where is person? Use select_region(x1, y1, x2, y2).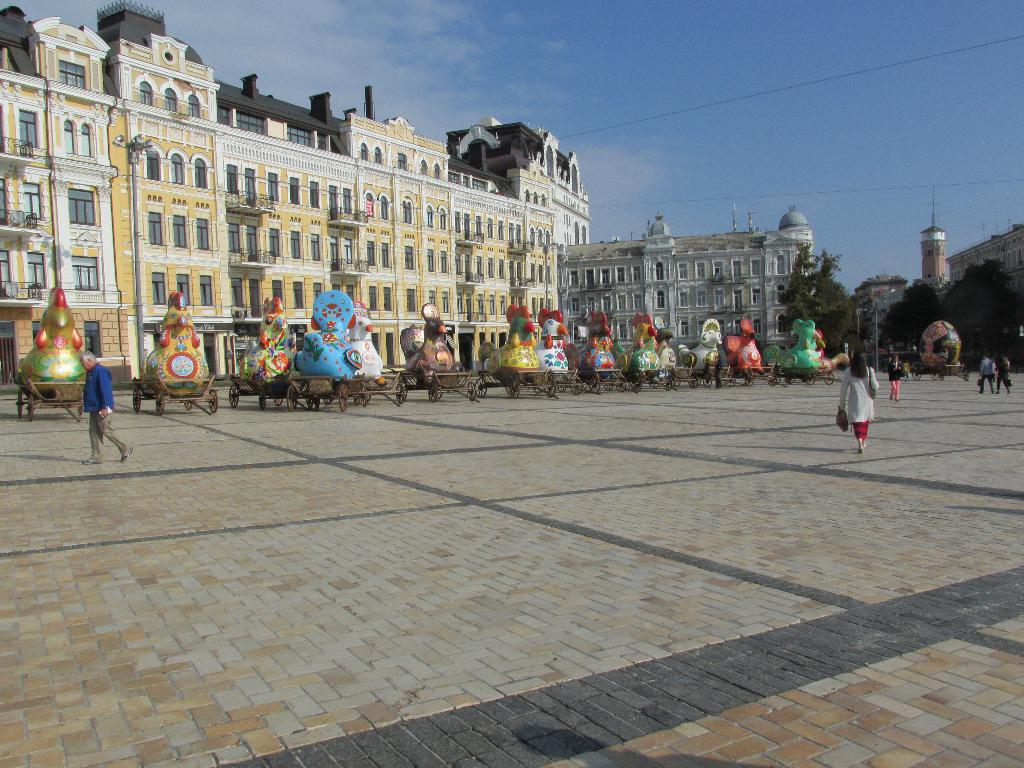
select_region(976, 353, 996, 396).
